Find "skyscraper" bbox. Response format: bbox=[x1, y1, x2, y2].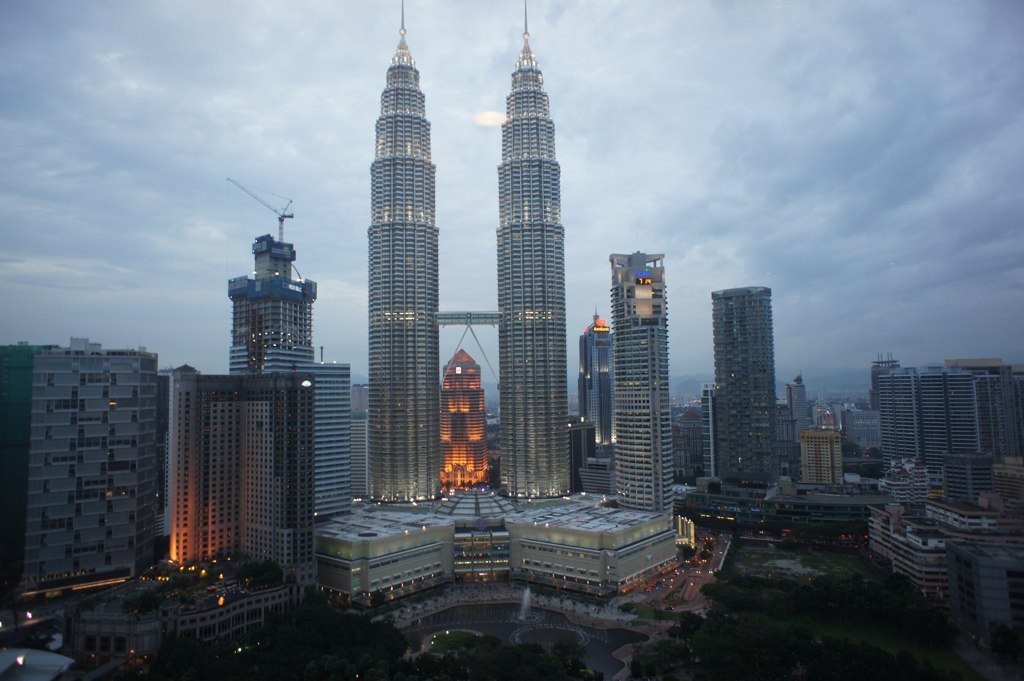
bbox=[365, 0, 567, 501].
